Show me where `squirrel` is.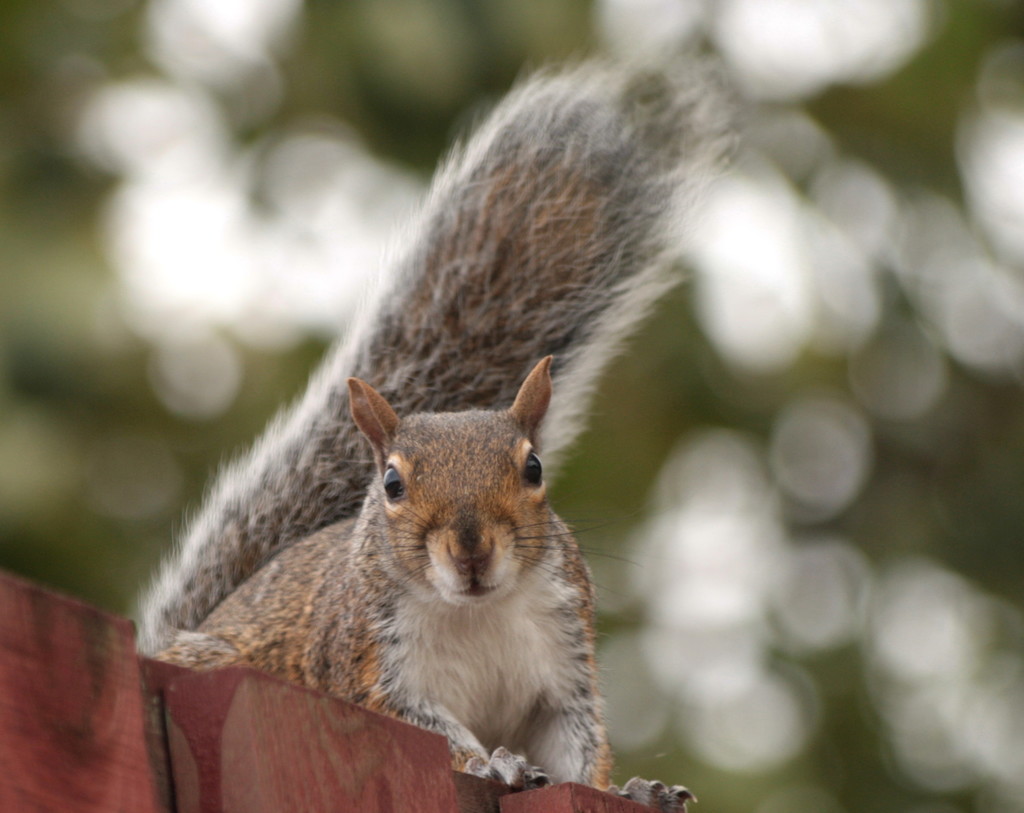
`squirrel` is at 129/38/694/812.
